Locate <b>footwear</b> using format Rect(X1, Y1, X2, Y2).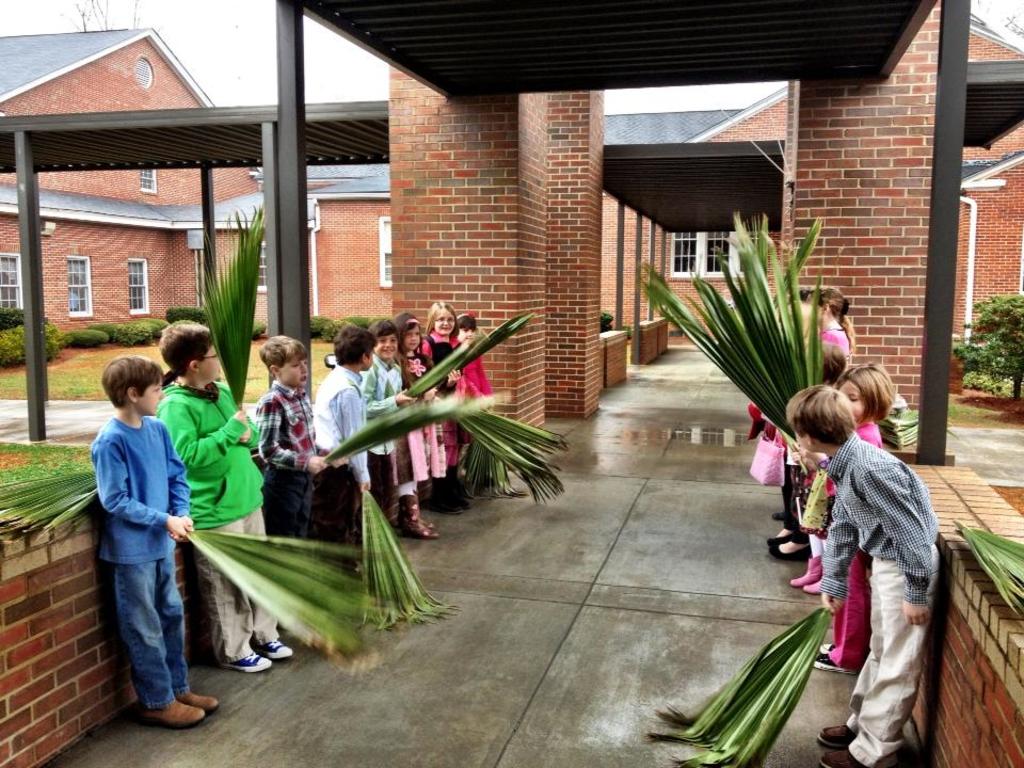
Rect(180, 684, 217, 710).
